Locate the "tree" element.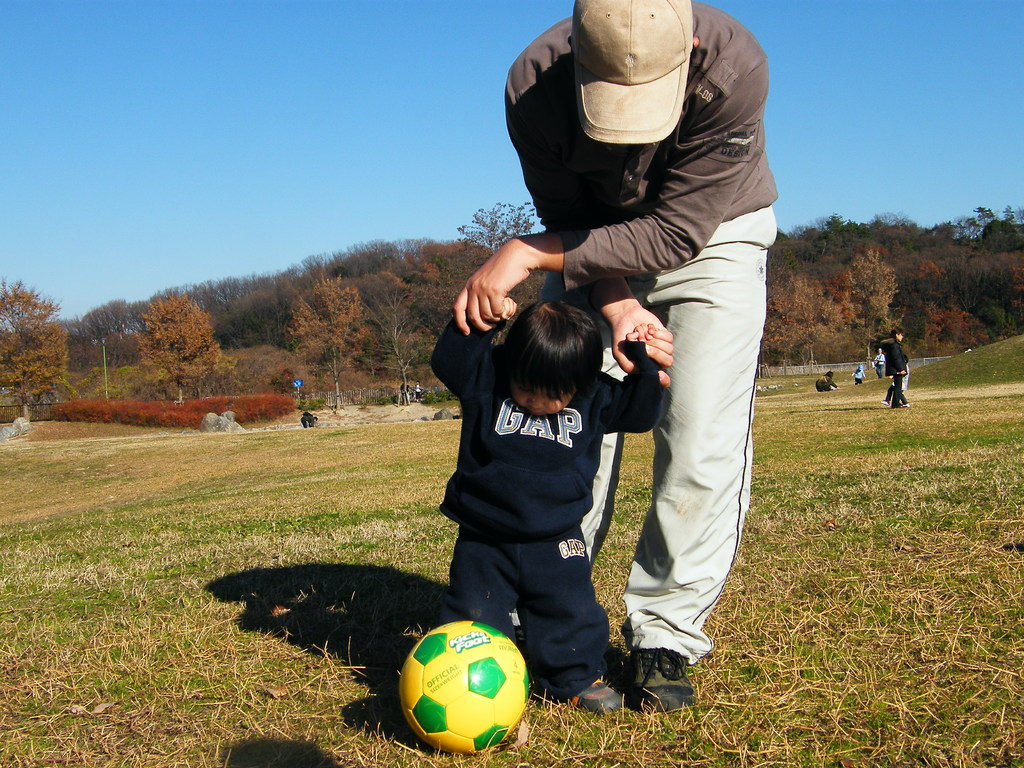
Element bbox: bbox(296, 276, 366, 419).
